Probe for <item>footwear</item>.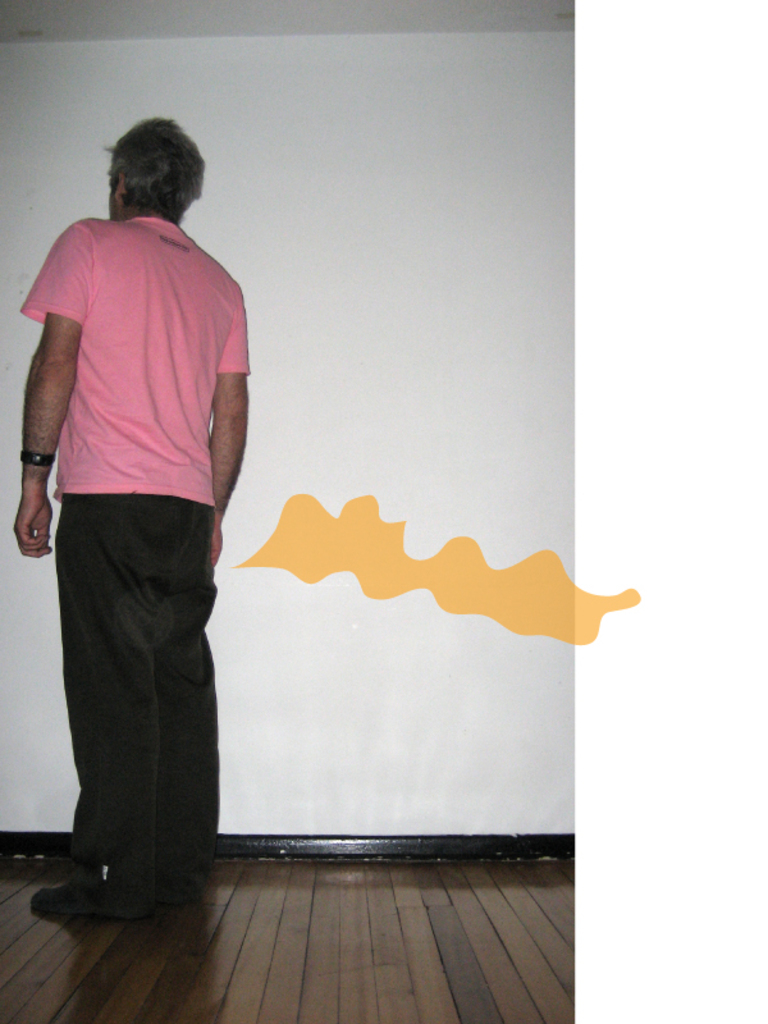
Probe result: bbox=[24, 856, 141, 923].
